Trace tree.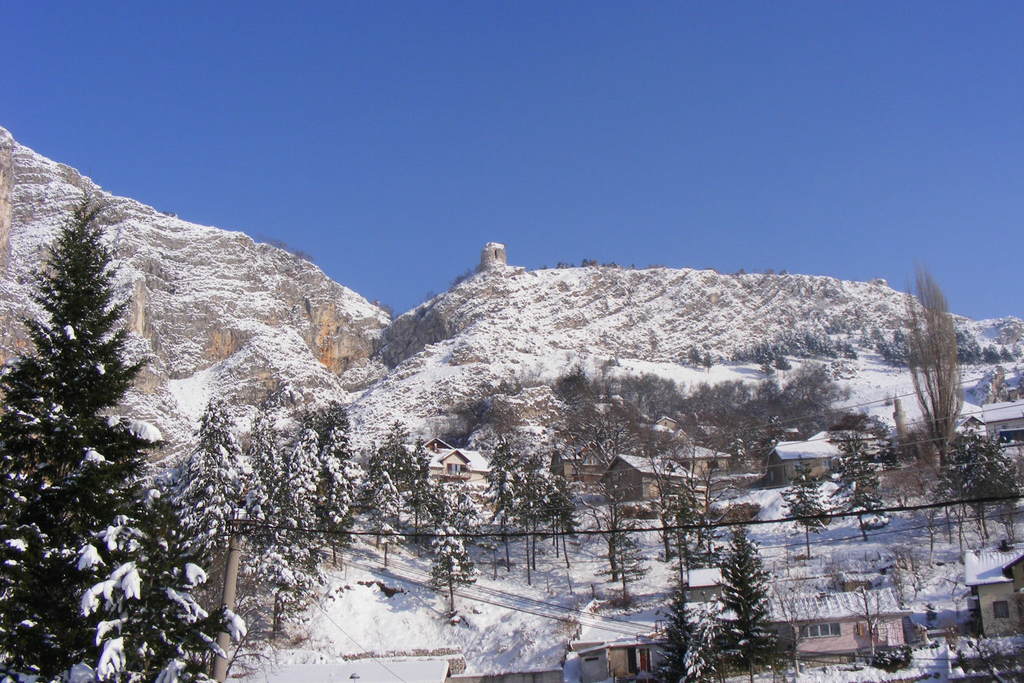
Traced to l=515, t=458, r=560, b=579.
